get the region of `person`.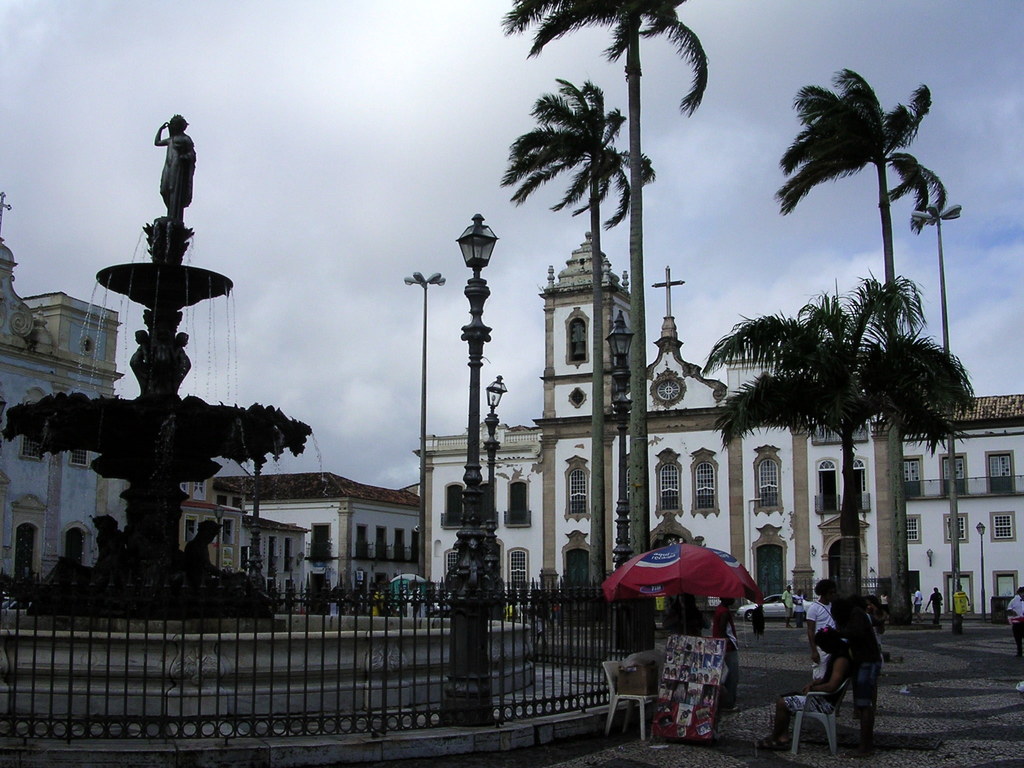
{"x1": 148, "y1": 110, "x2": 194, "y2": 216}.
